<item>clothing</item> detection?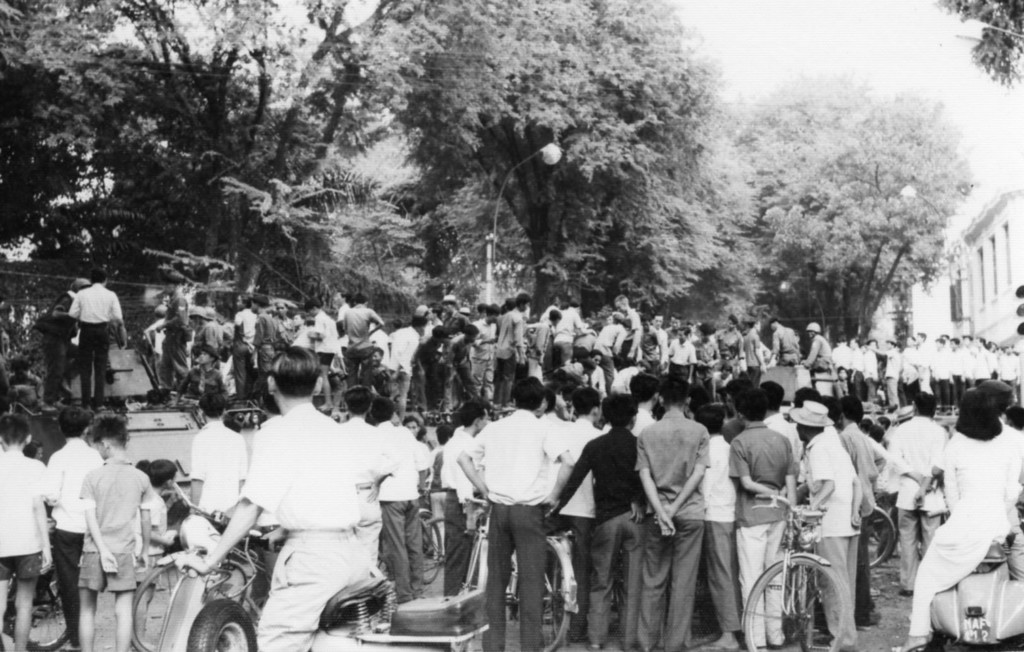
728, 423, 793, 651
